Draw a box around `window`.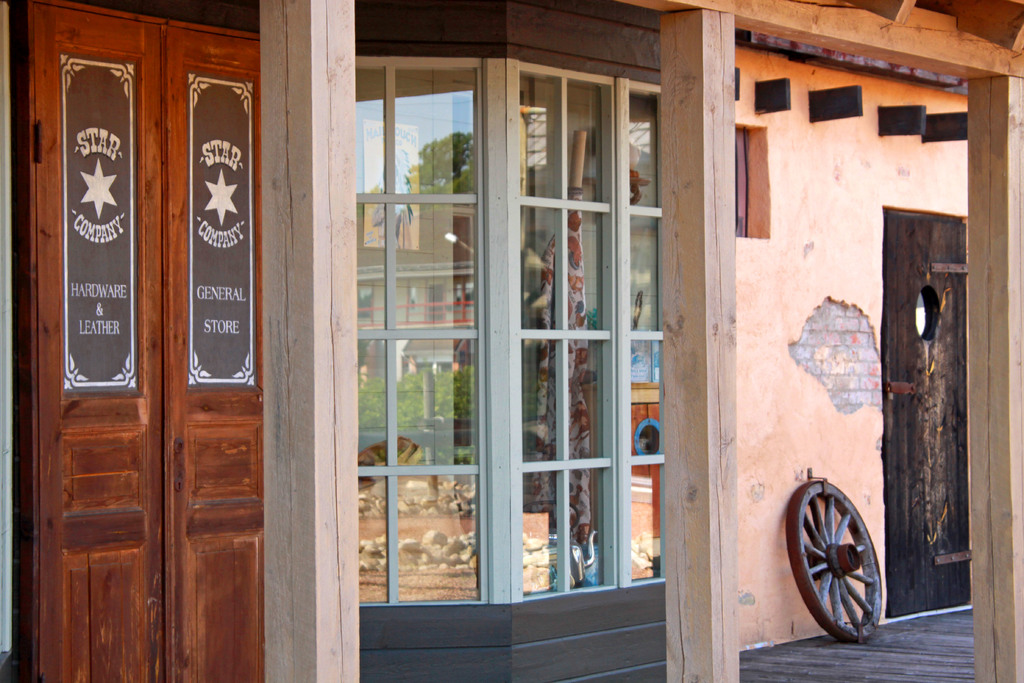
crop(356, 55, 665, 602).
